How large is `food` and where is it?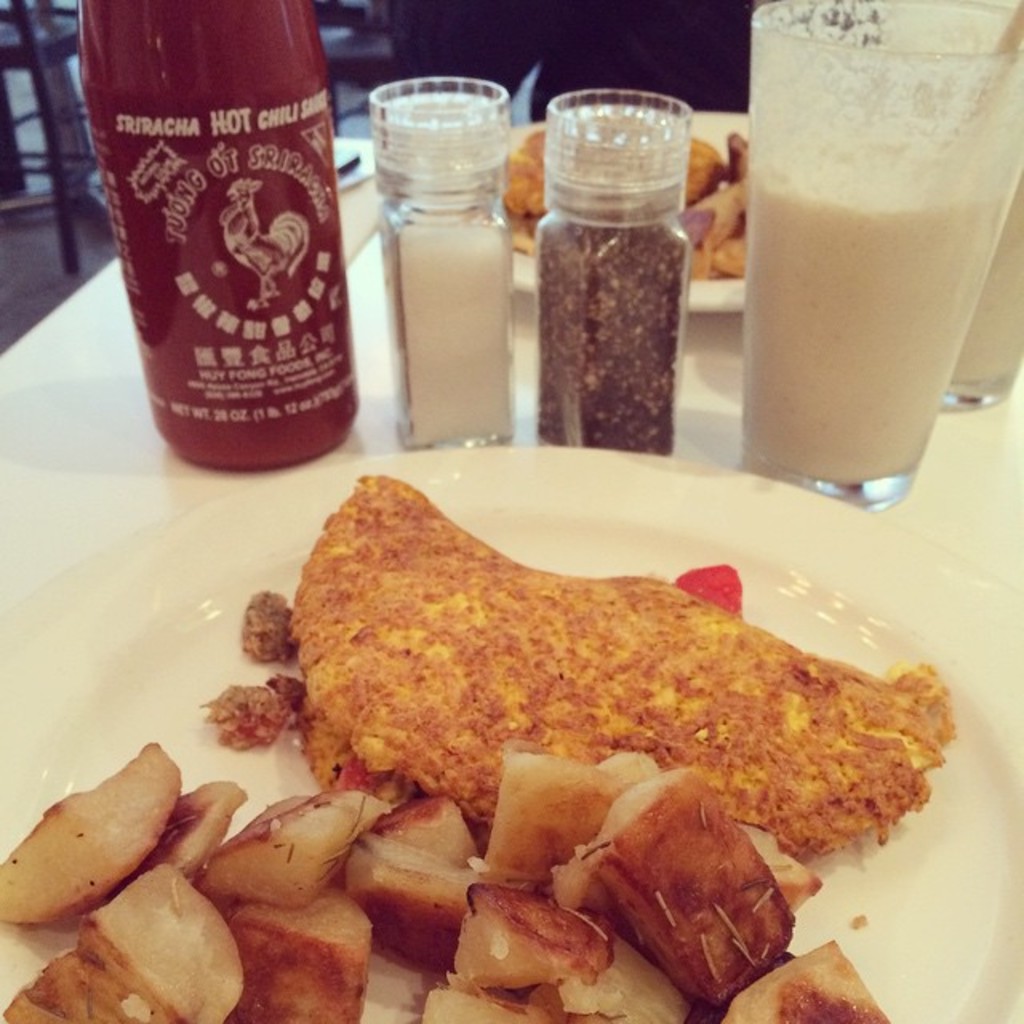
Bounding box: {"left": 226, "top": 571, "right": 307, "bottom": 666}.
